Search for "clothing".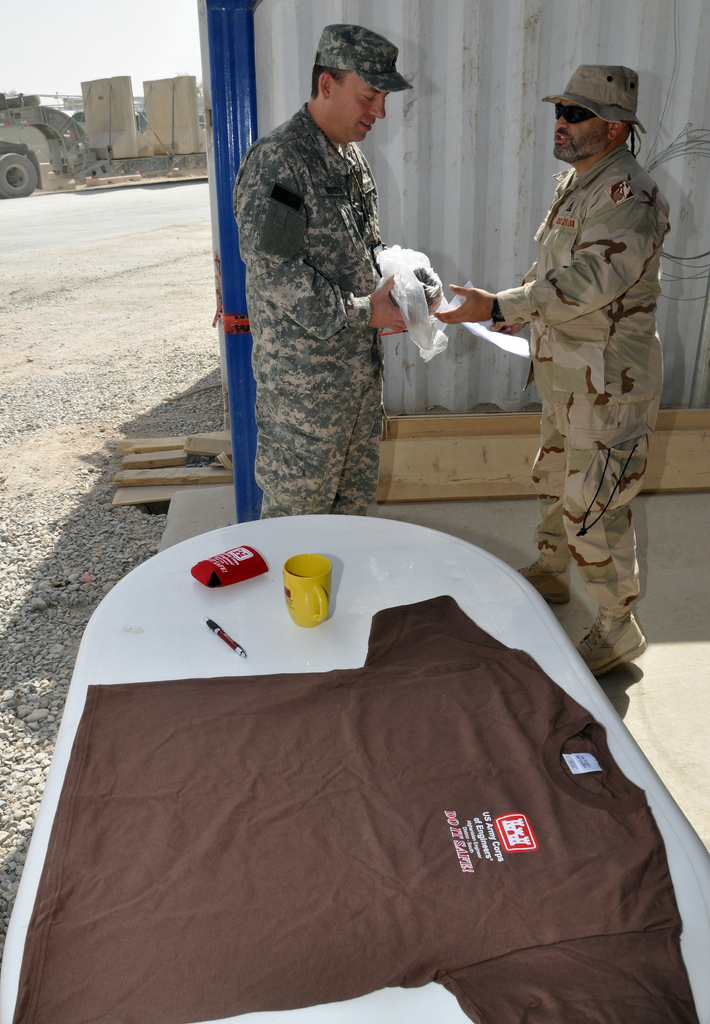
Found at [231,103,389,517].
